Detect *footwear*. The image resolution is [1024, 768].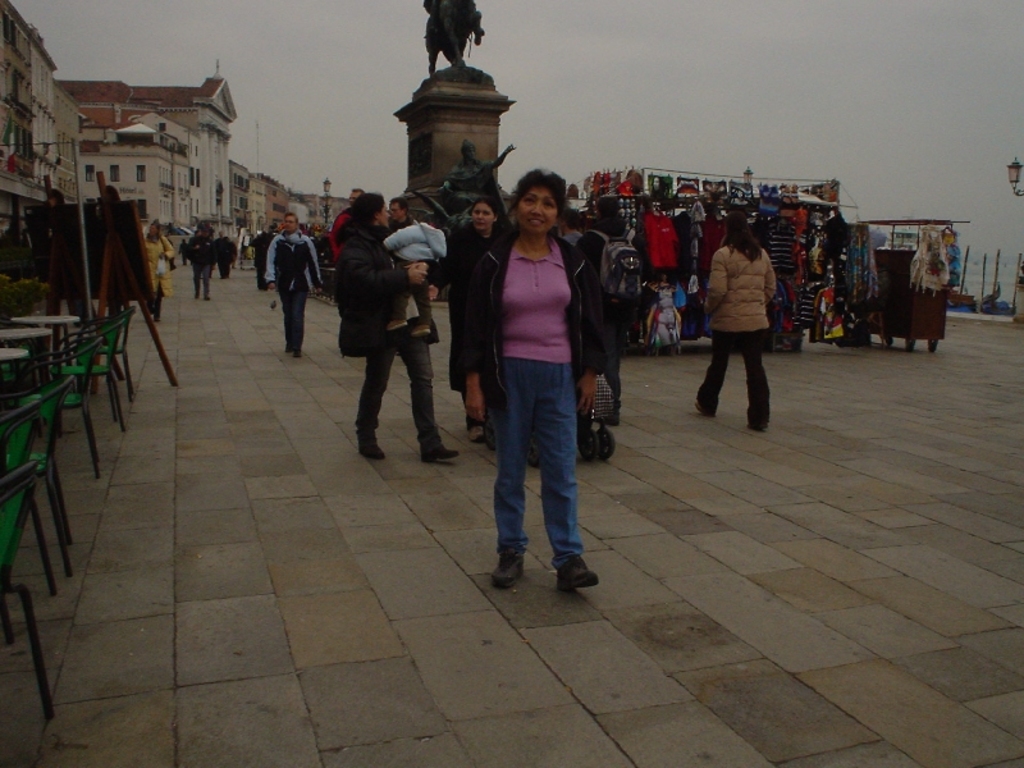
<box>493,544,525,586</box>.
